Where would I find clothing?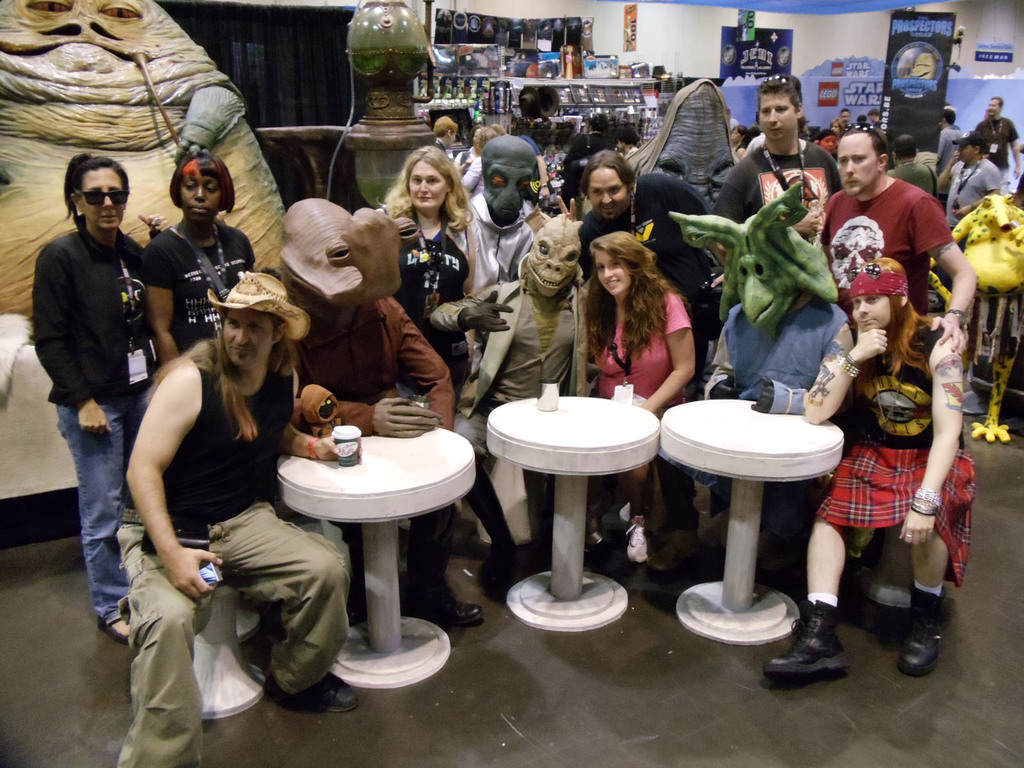
At [442,140,473,172].
